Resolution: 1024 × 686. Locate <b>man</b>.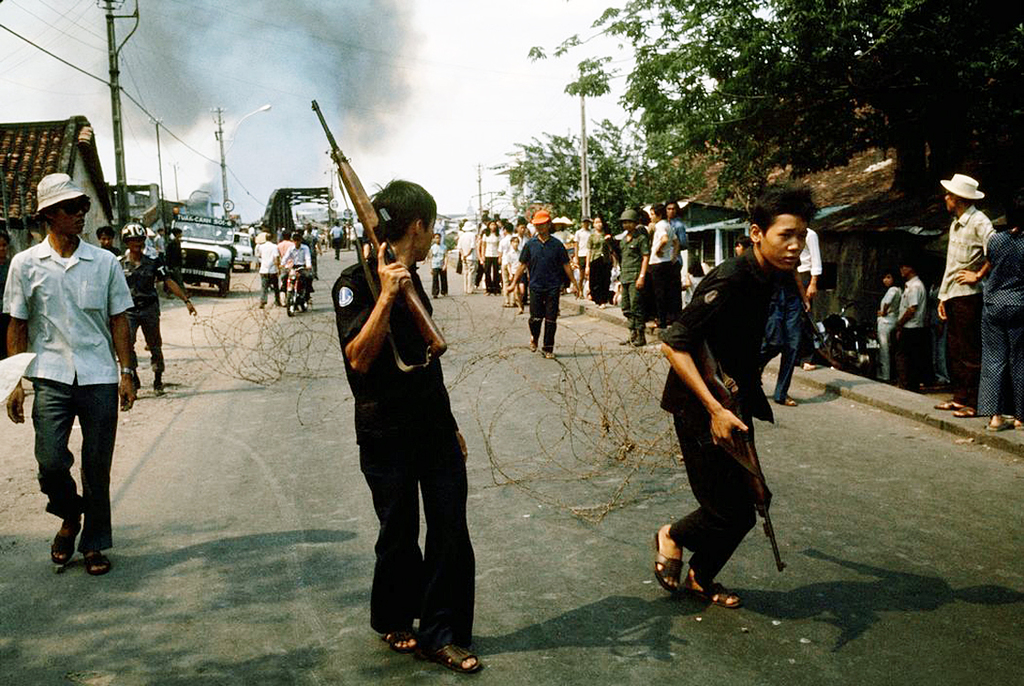
[x1=314, y1=95, x2=489, y2=679].
